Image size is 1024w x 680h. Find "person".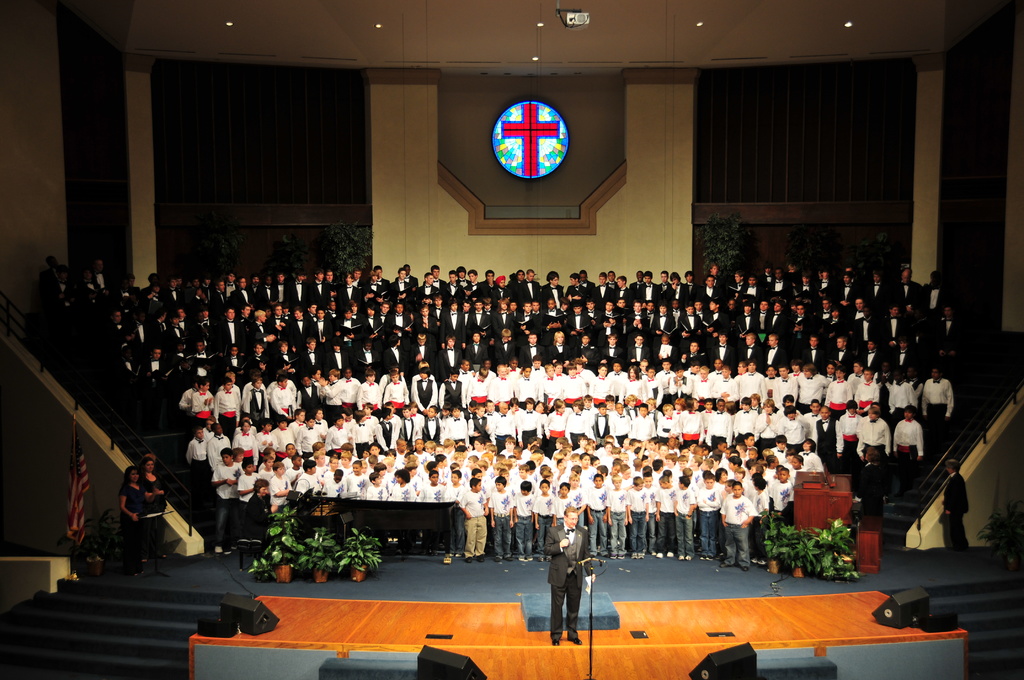
x1=604, y1=472, x2=630, y2=556.
